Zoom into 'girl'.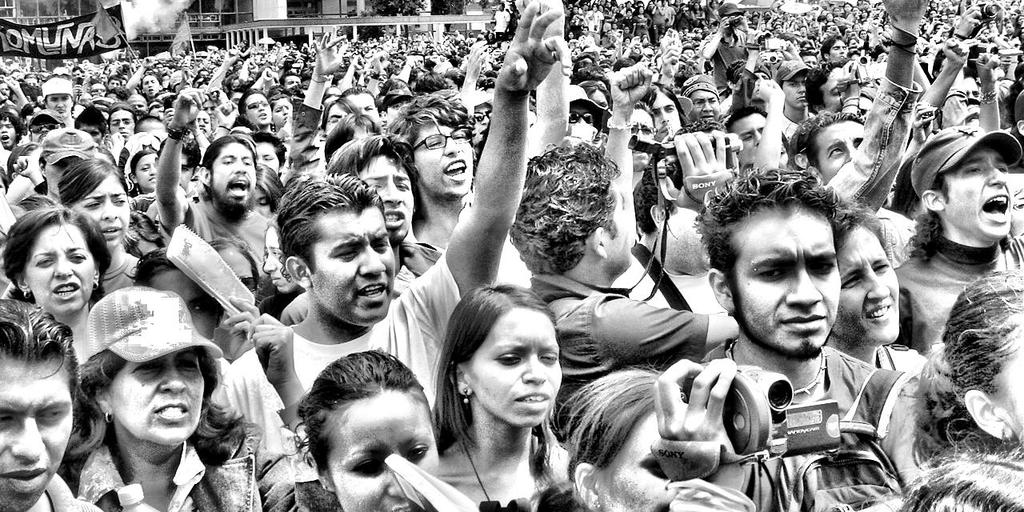
Zoom target: 824:199:936:380.
